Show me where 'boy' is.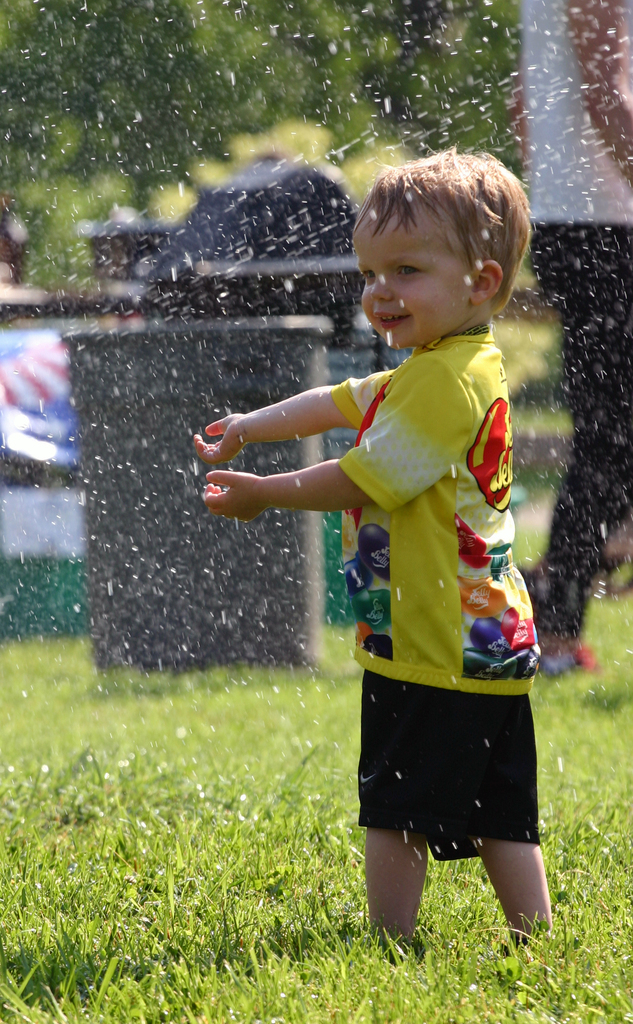
'boy' is at Rect(201, 158, 552, 919).
